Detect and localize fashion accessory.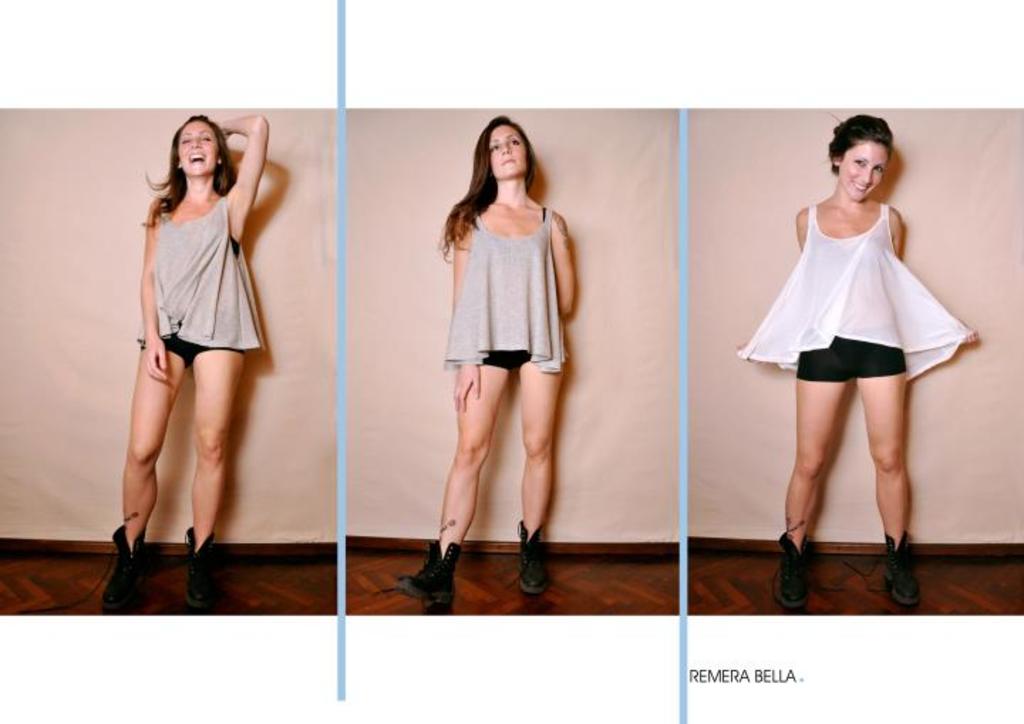
Localized at [772, 531, 814, 612].
